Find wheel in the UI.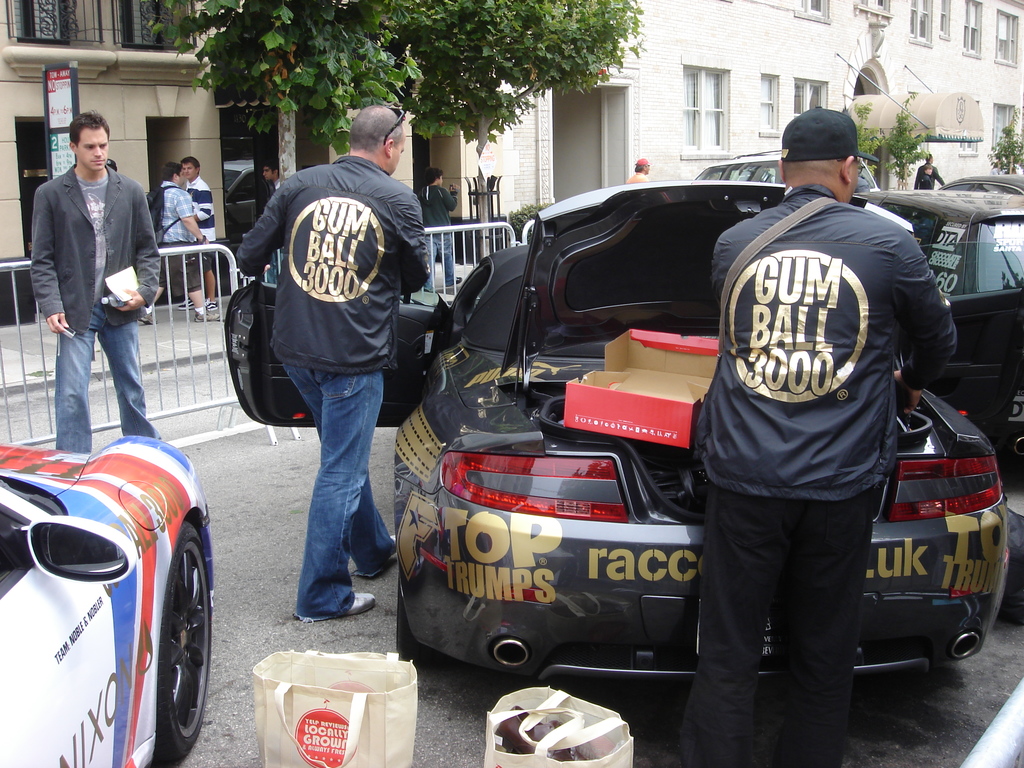
UI element at bbox=[396, 580, 435, 663].
